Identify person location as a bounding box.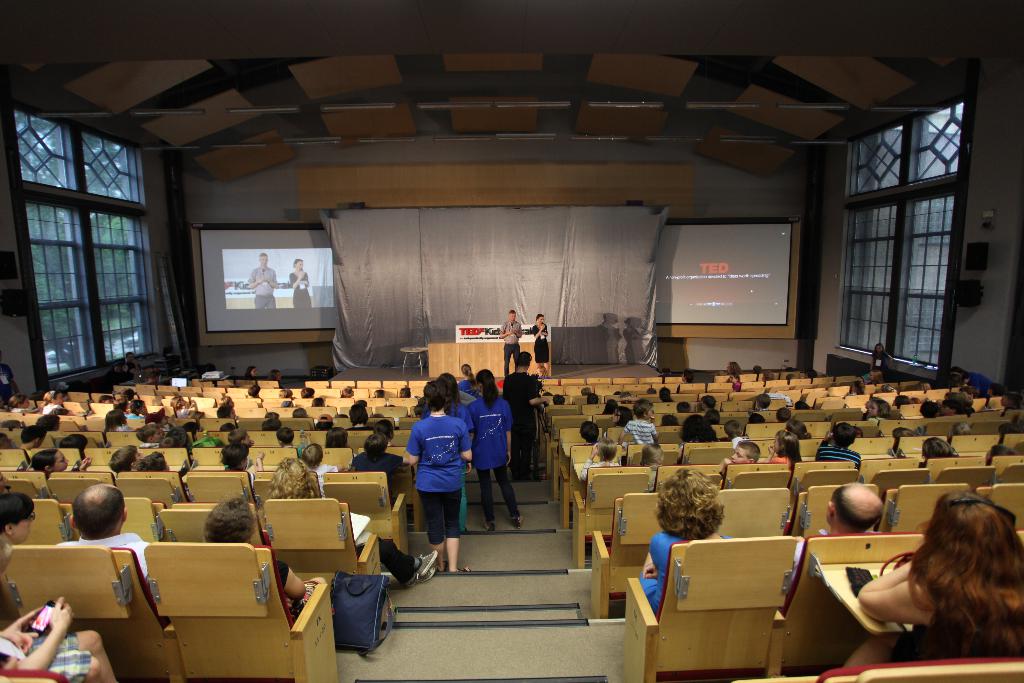
[left=536, top=365, right=552, bottom=378].
